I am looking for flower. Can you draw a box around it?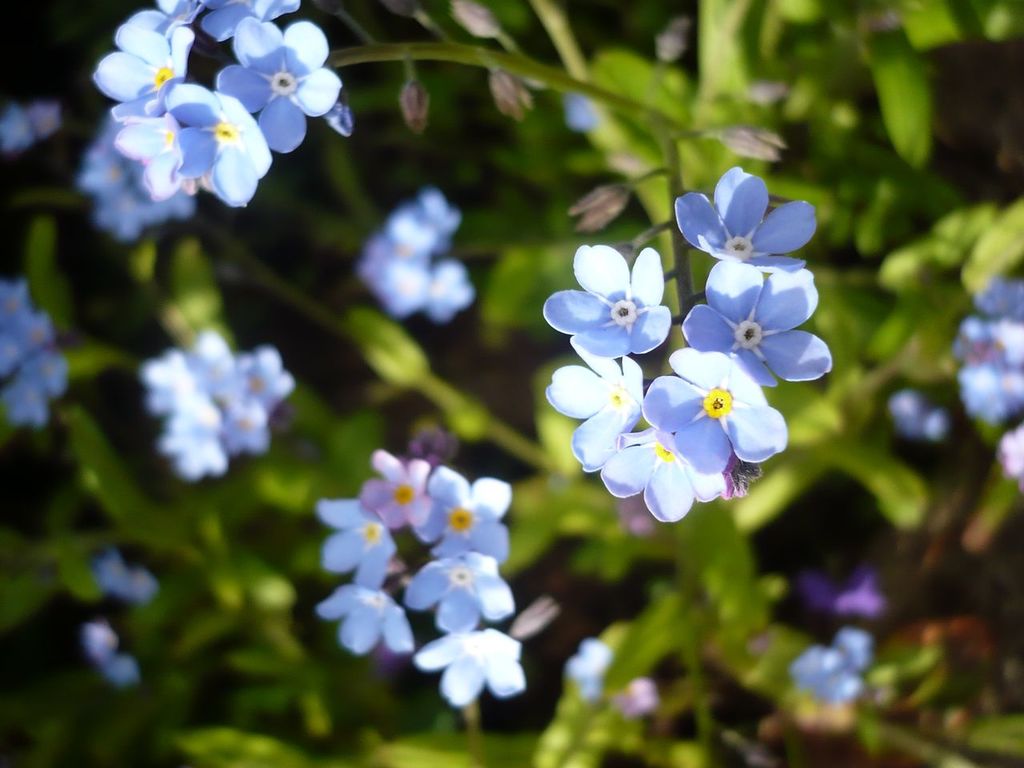
Sure, the bounding box is <region>415, 630, 531, 709</region>.
